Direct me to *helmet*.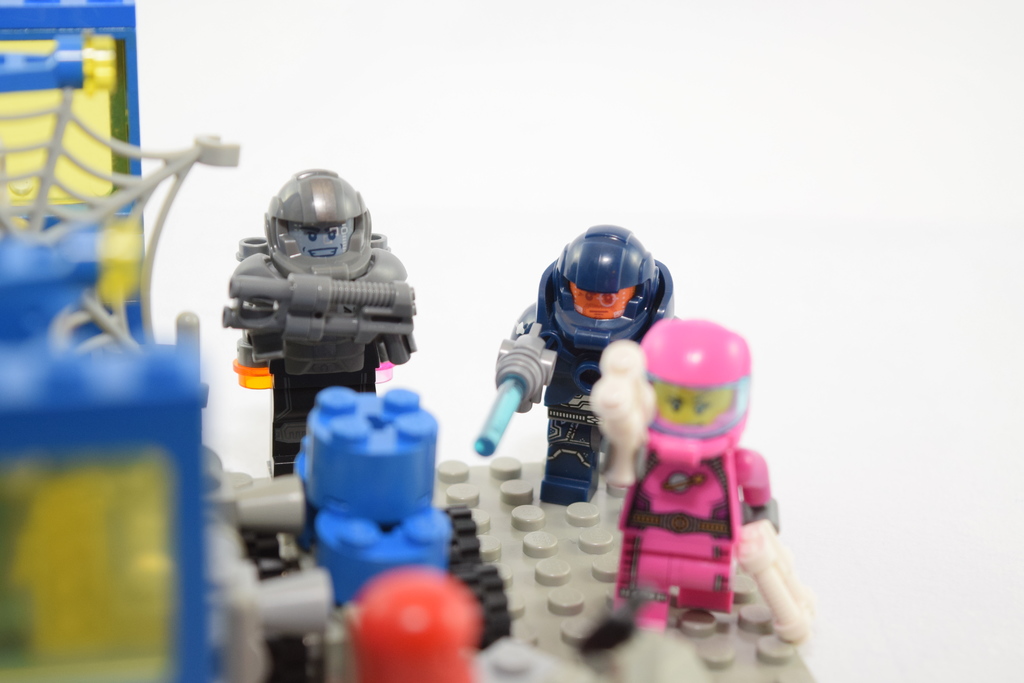
Direction: rect(543, 218, 675, 363).
